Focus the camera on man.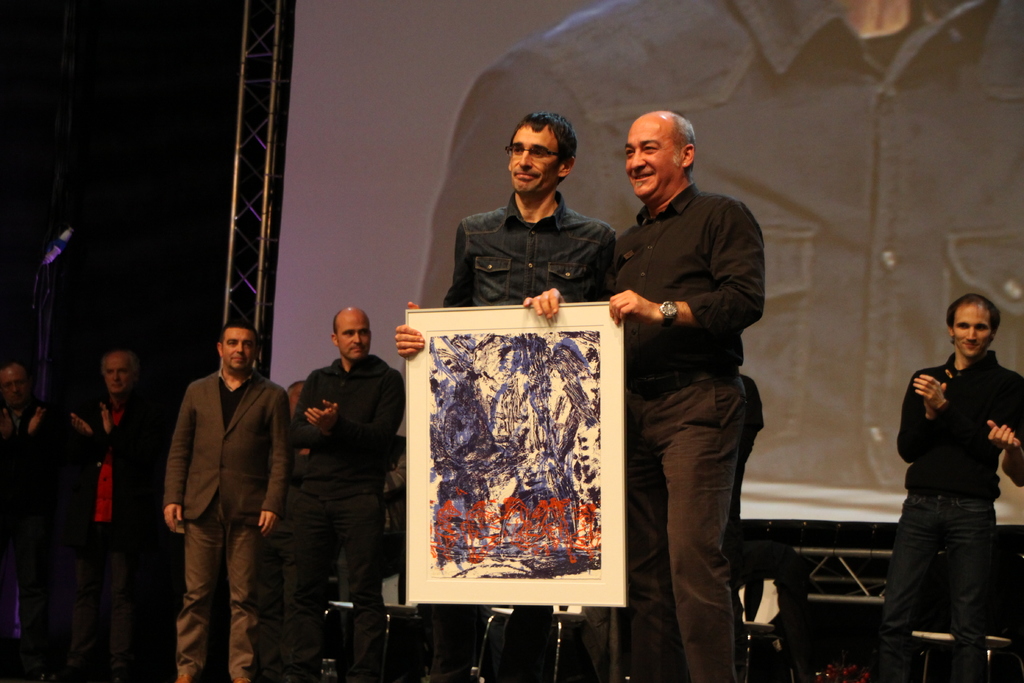
Focus region: x1=607 y1=111 x2=769 y2=682.
